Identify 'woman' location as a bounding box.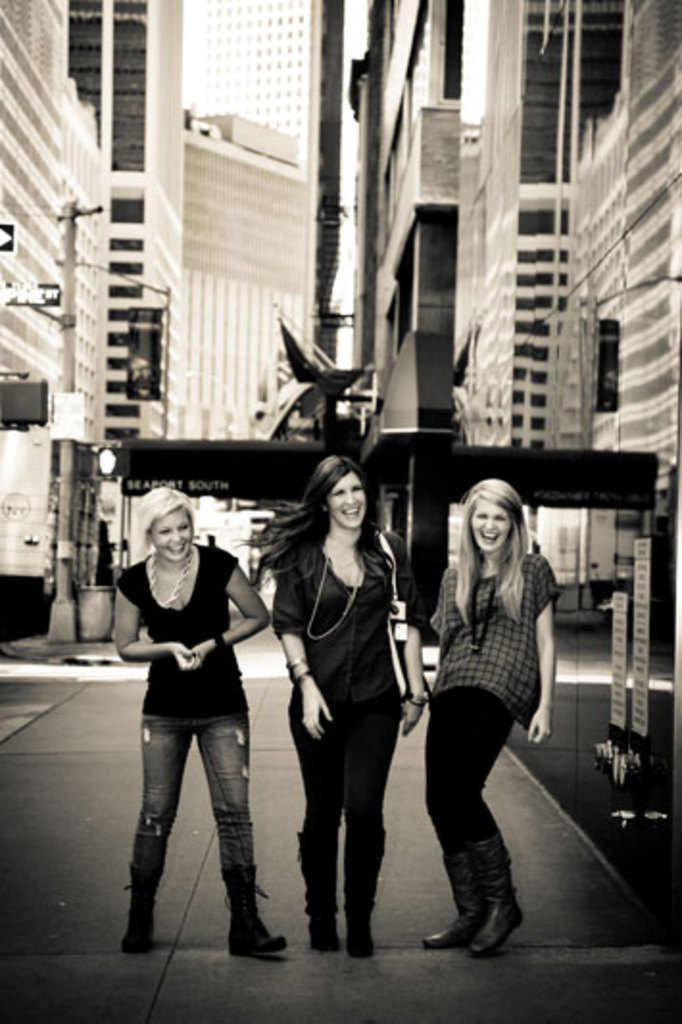
Rect(110, 475, 284, 961).
